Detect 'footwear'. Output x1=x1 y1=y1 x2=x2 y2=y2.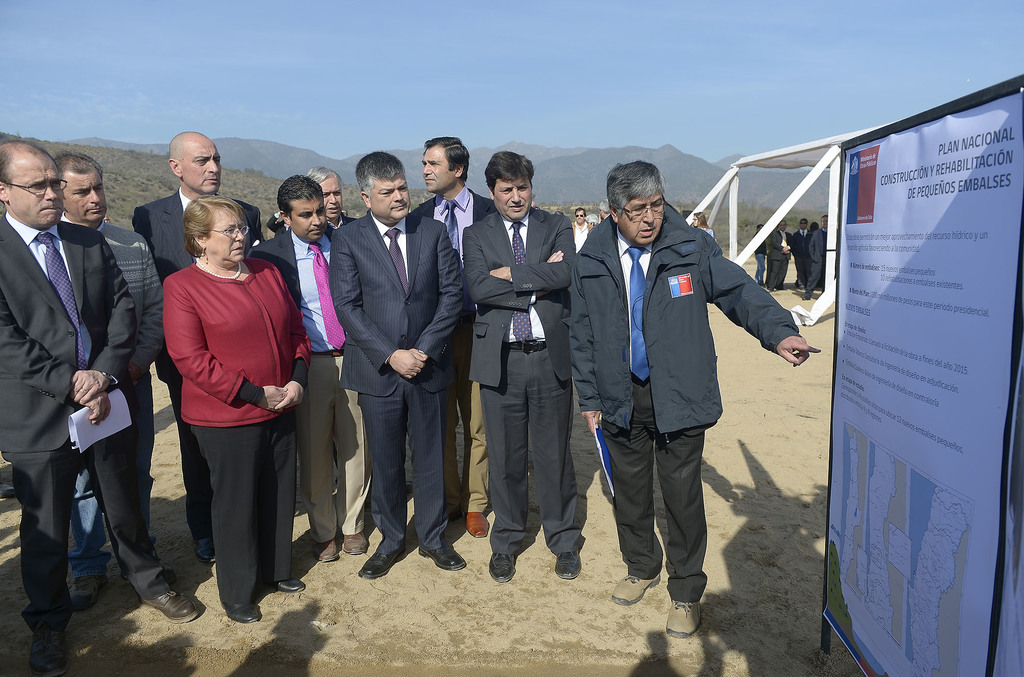
x1=448 y1=509 x2=462 y2=523.
